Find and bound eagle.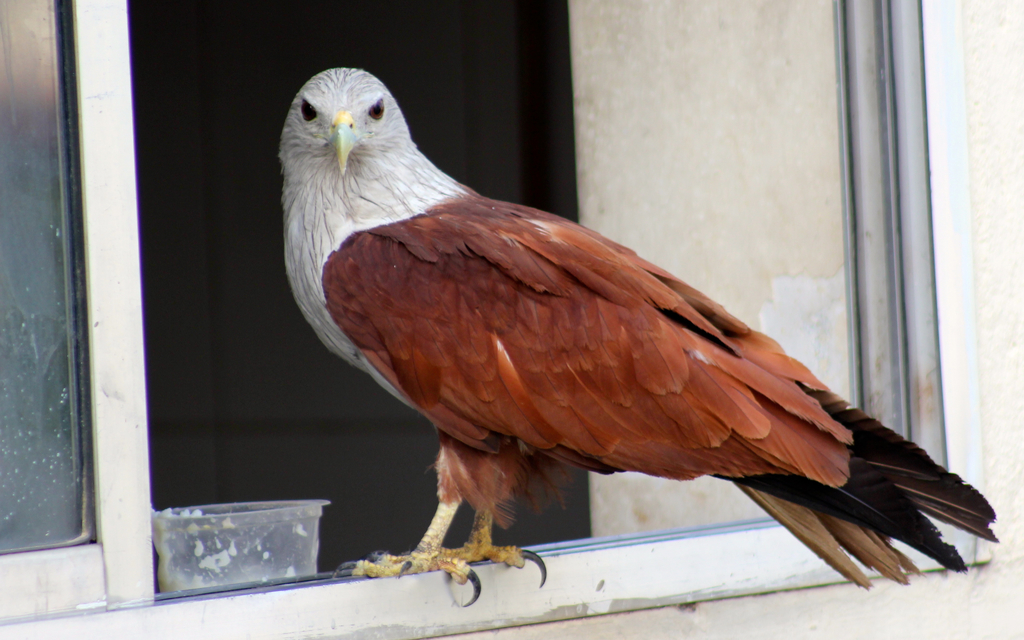
Bound: [280, 65, 1007, 613].
